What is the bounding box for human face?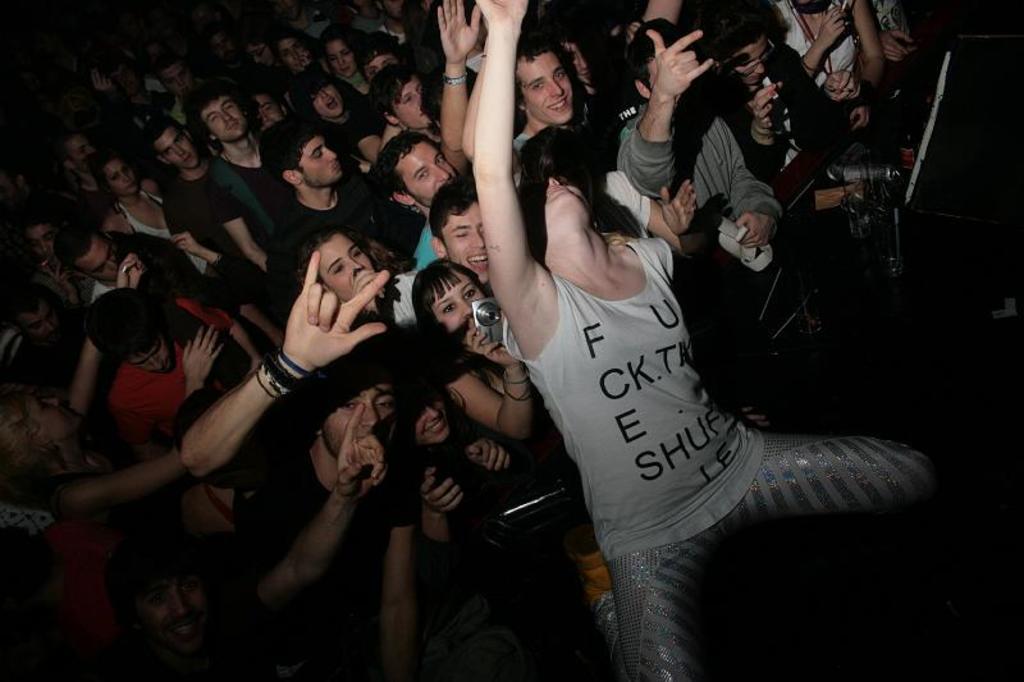
[x1=159, y1=63, x2=189, y2=91].
